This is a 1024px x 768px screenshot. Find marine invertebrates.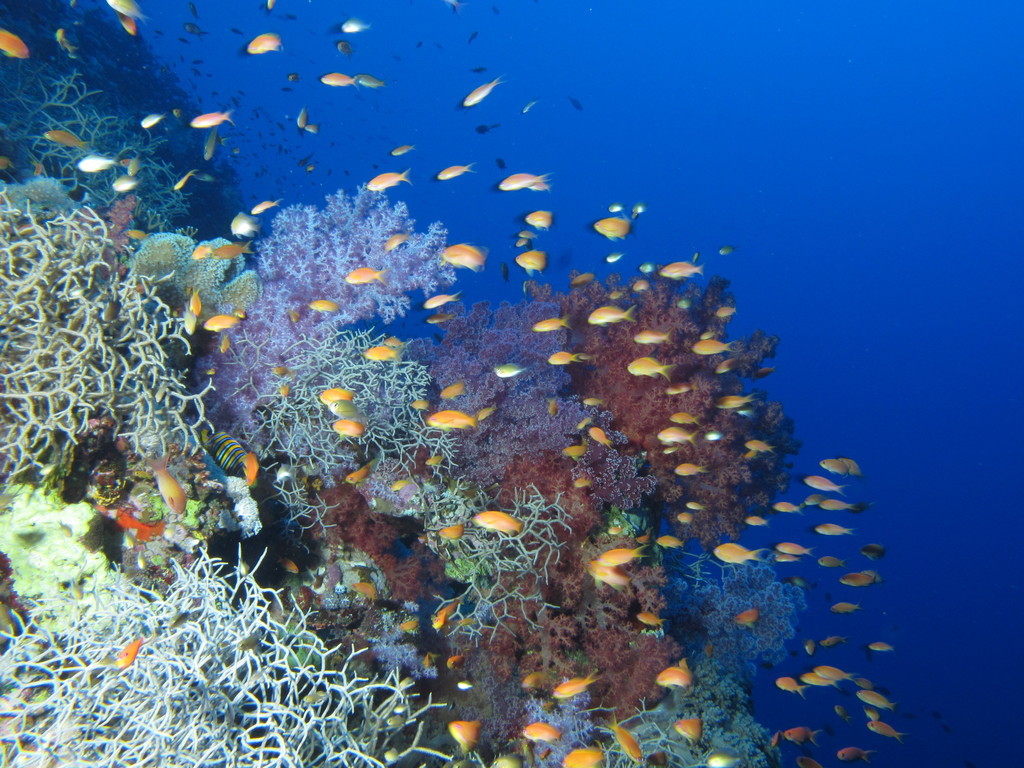
Bounding box: 0, 180, 230, 524.
